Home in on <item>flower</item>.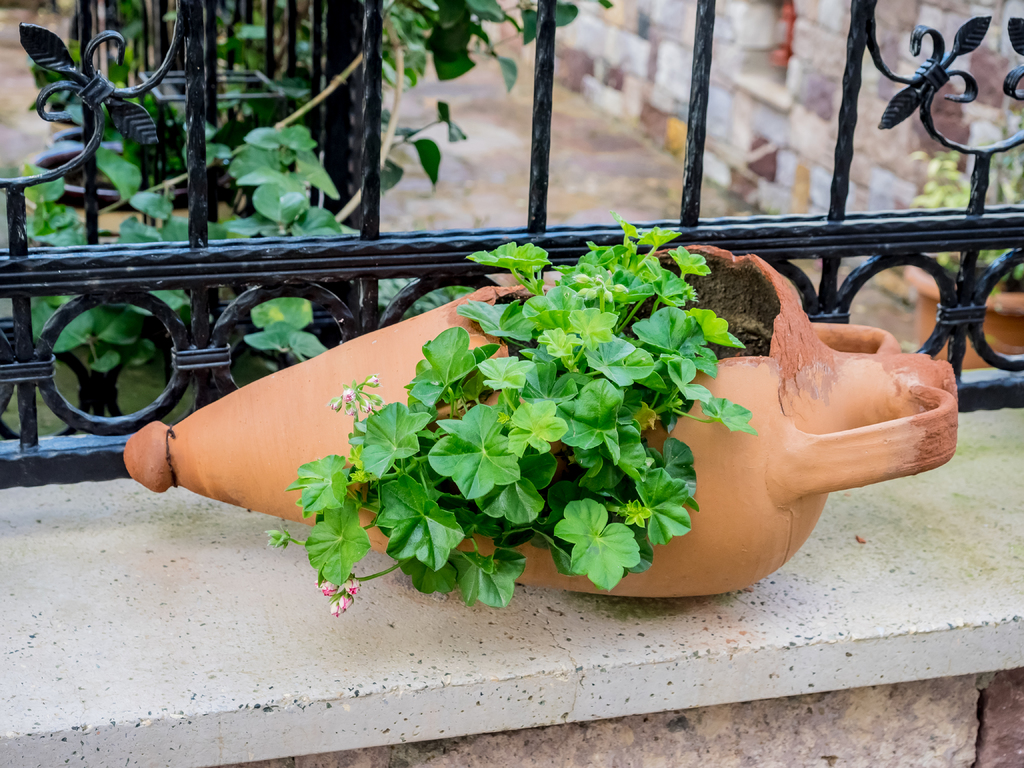
Homed in at [left=317, top=576, right=340, bottom=598].
